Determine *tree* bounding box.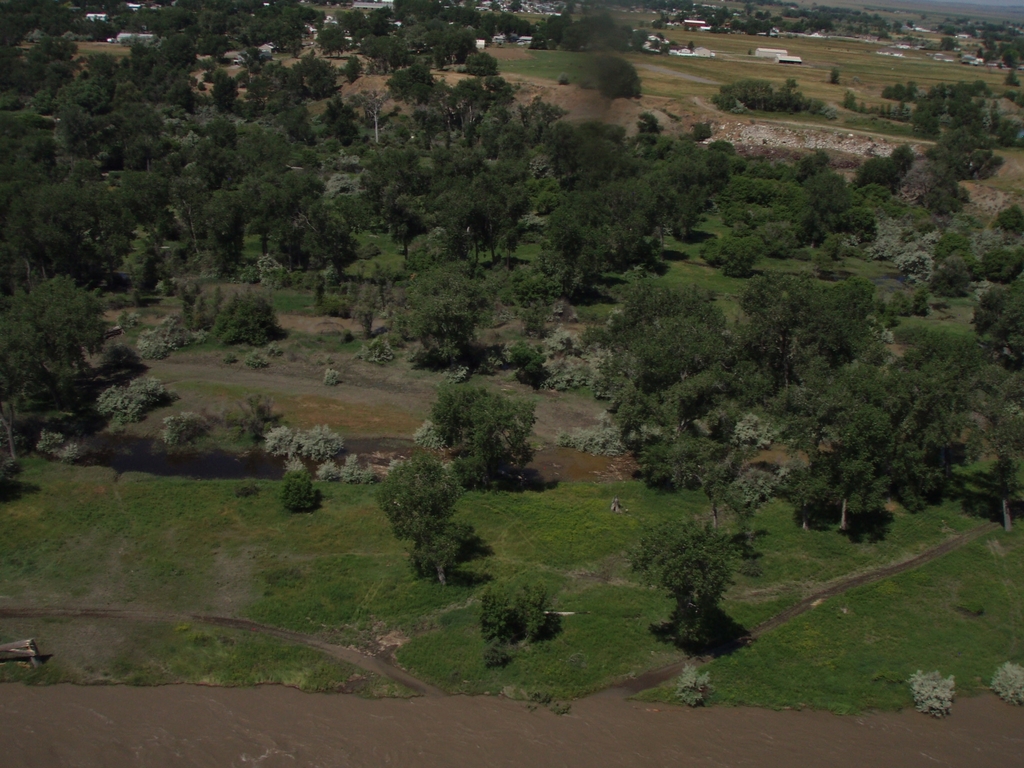
Determined: 1, 129, 72, 192.
